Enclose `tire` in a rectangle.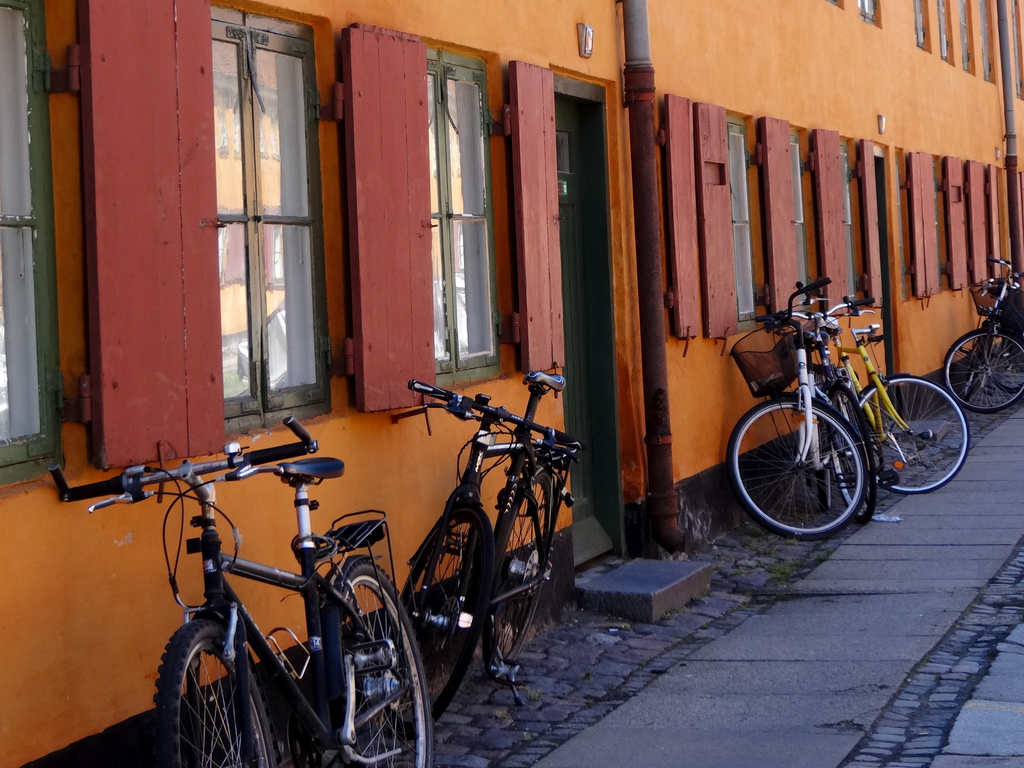
select_region(858, 372, 966, 494).
